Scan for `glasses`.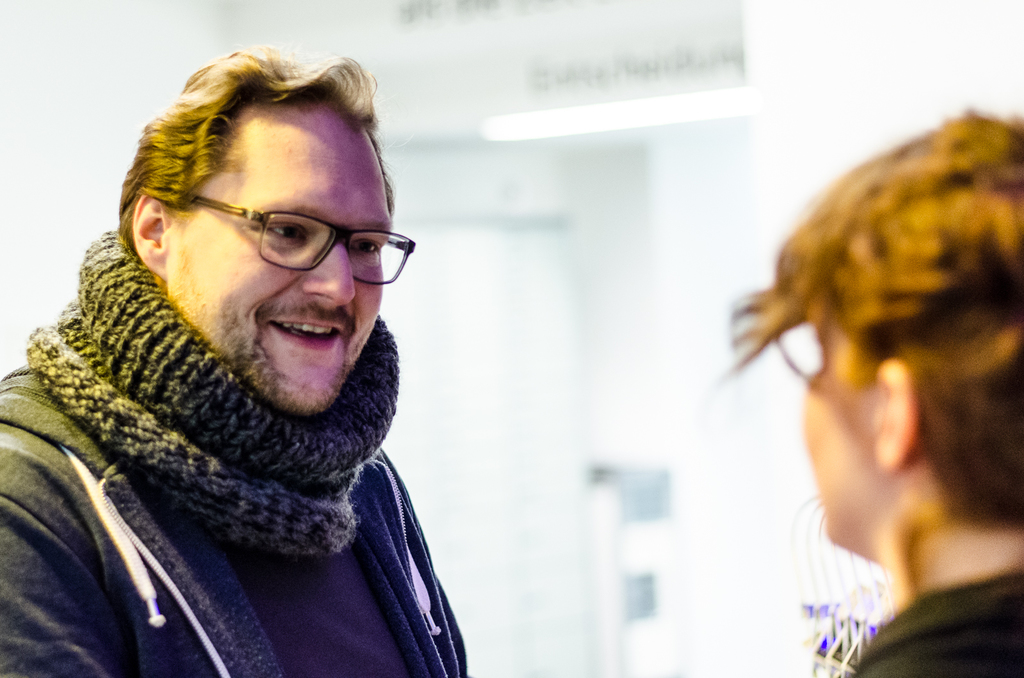
Scan result: Rect(157, 190, 406, 276).
